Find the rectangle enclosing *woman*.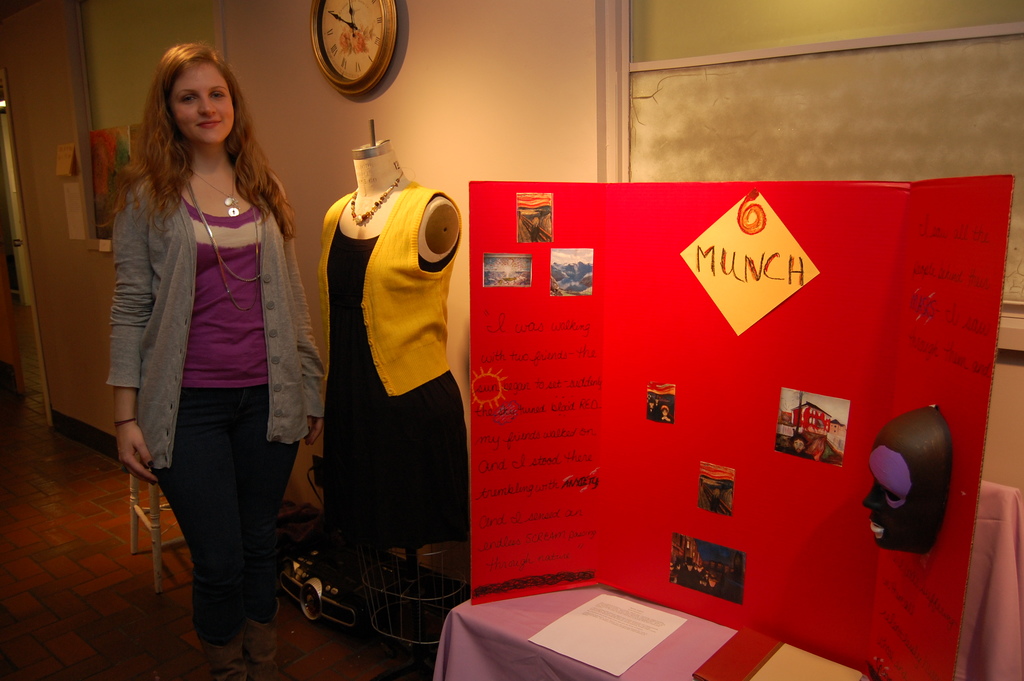
[left=110, top=57, right=312, bottom=643].
